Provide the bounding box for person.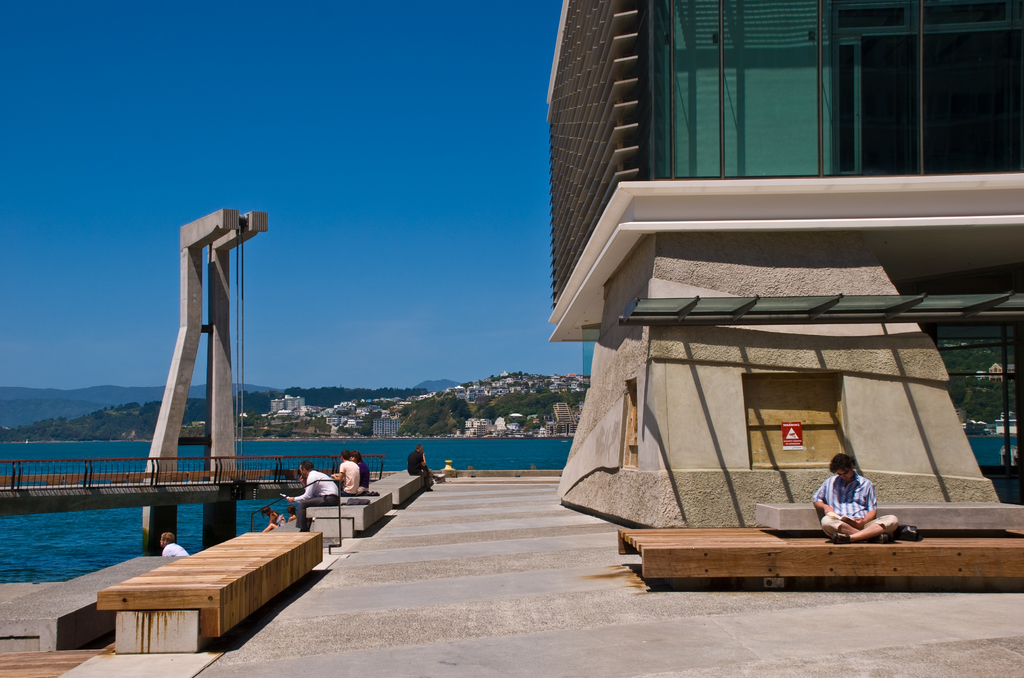
283,455,340,530.
